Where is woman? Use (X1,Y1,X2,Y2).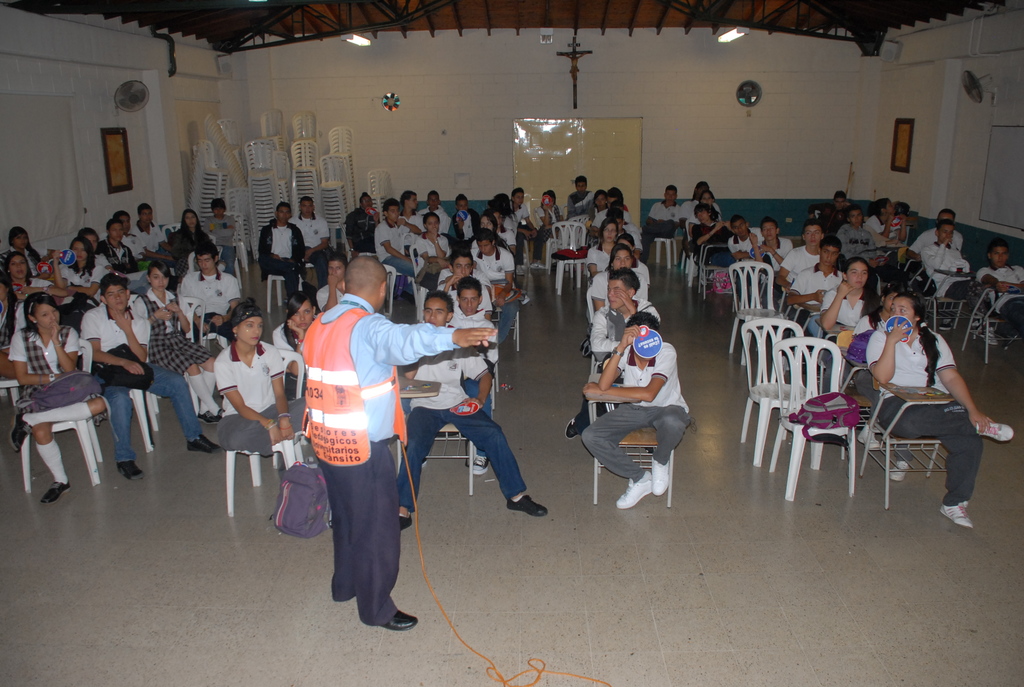
(6,250,63,301).
